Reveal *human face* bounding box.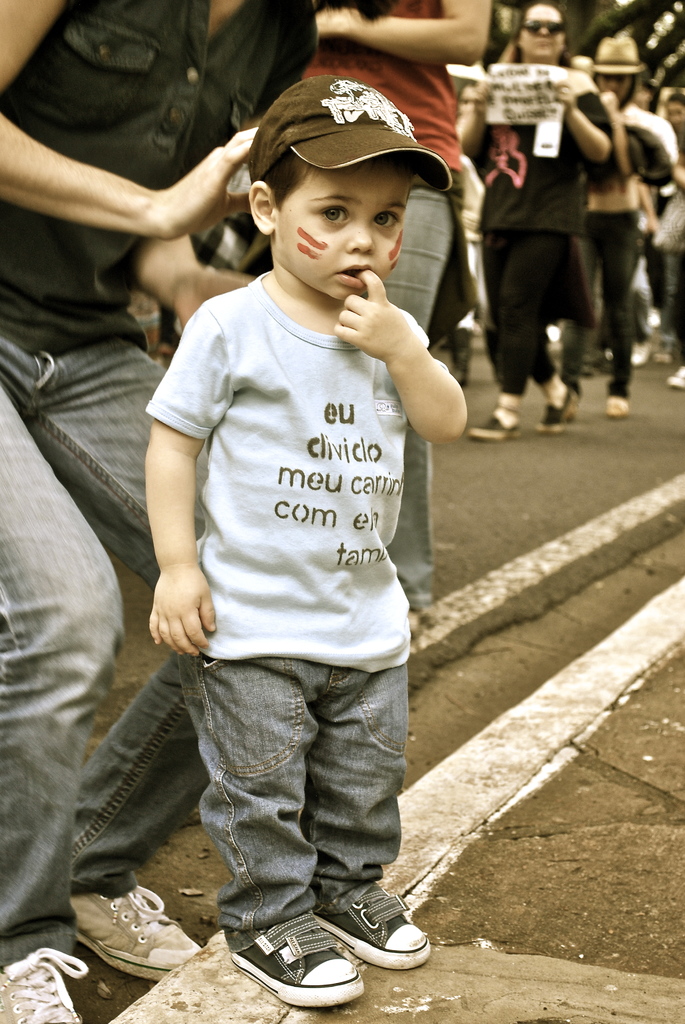
Revealed: pyautogui.locateOnScreen(524, 1, 565, 56).
